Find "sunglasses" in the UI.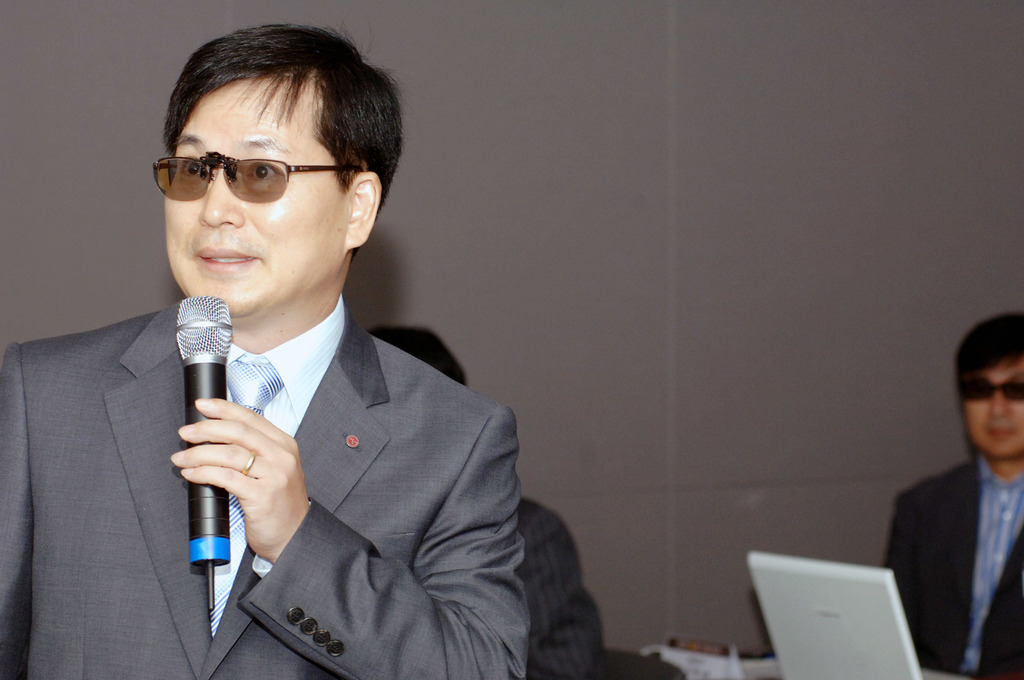
UI element at bbox(954, 375, 1023, 404).
